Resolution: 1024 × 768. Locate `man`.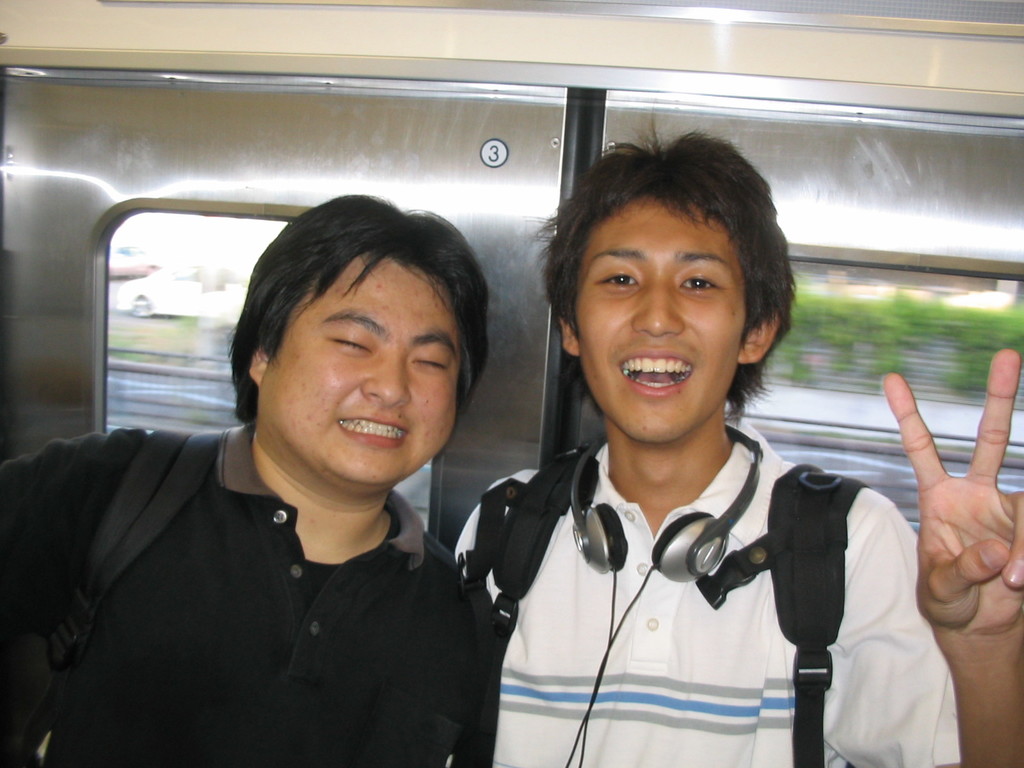
[x1=452, y1=122, x2=1023, y2=767].
